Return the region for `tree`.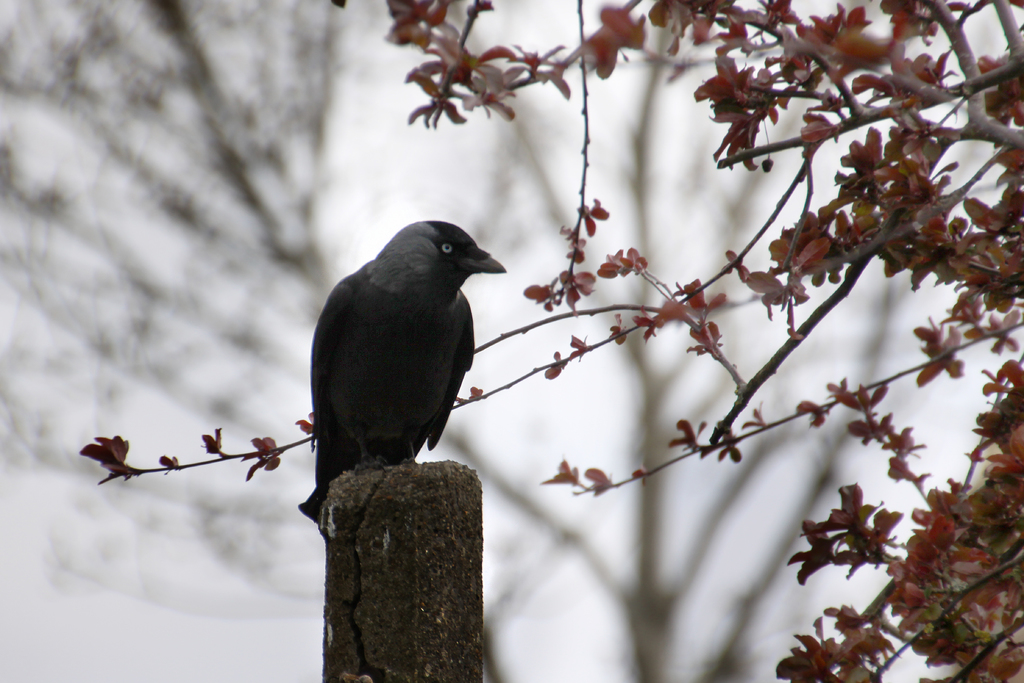
detection(246, 0, 1023, 682).
